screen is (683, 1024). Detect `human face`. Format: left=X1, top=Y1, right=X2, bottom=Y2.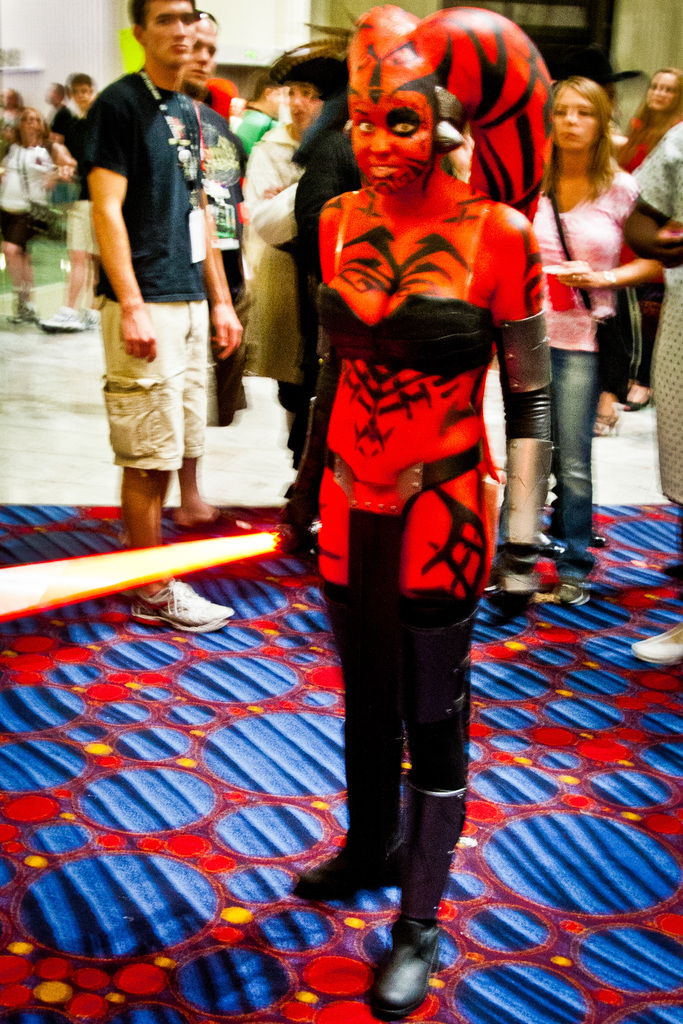
left=183, top=16, right=213, bottom=84.
